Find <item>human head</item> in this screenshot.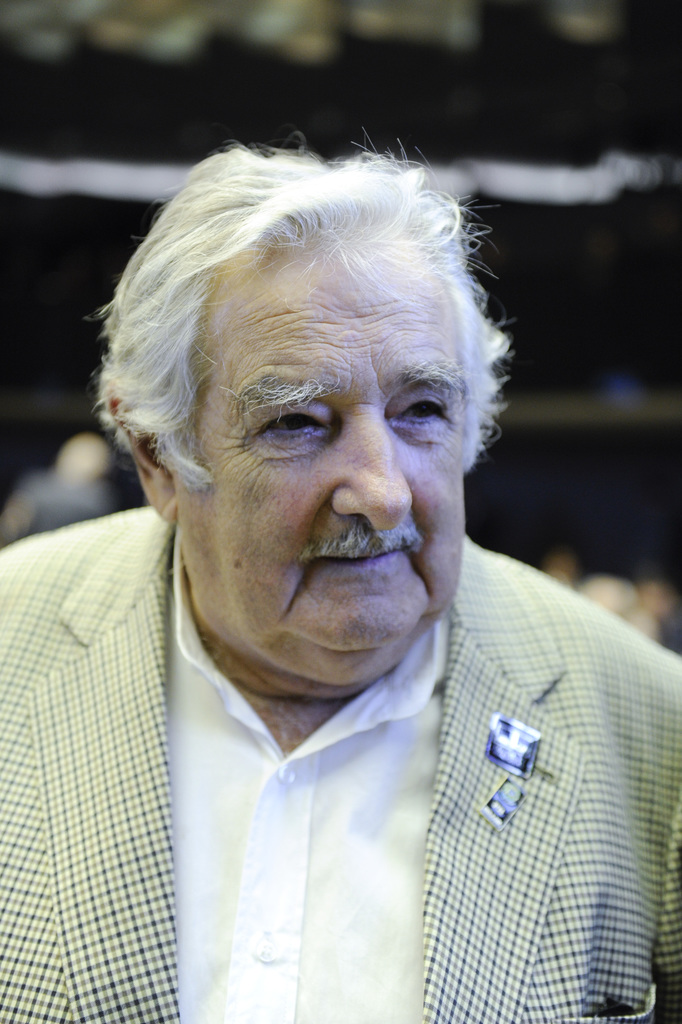
The bounding box for <item>human head</item> is 124/157/496/656.
